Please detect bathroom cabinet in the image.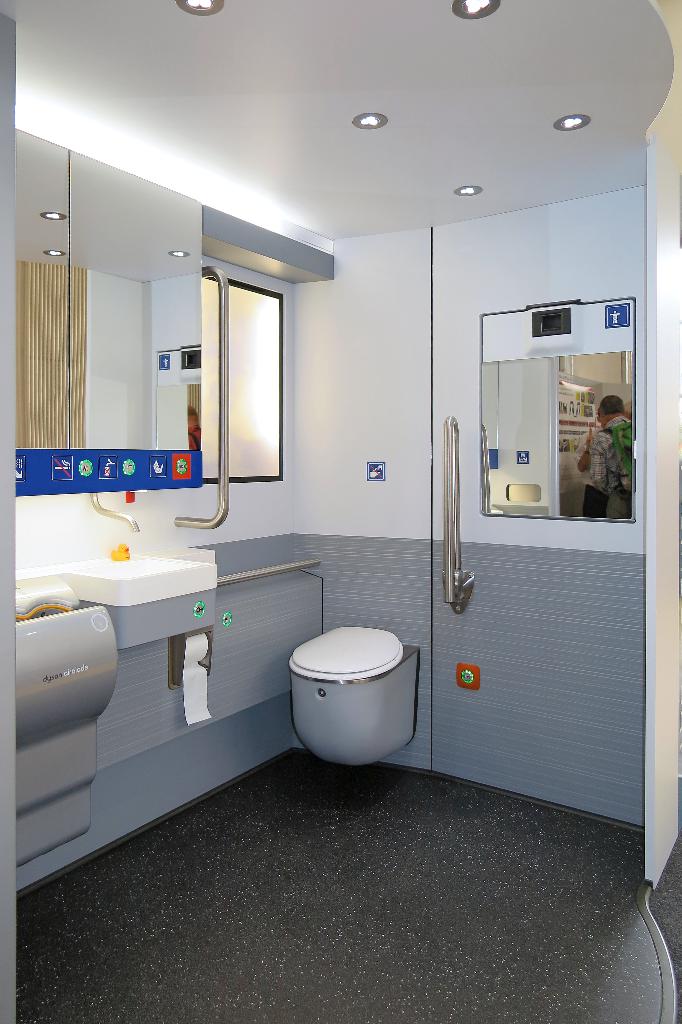
bbox=[7, 604, 116, 871].
